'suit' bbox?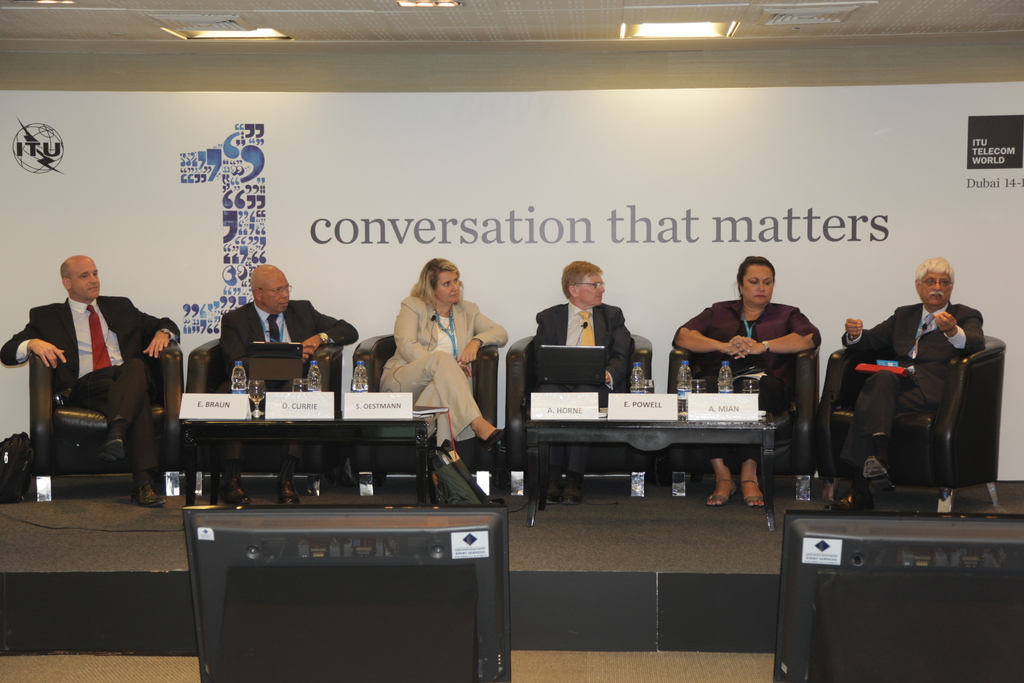
0:298:177:475
